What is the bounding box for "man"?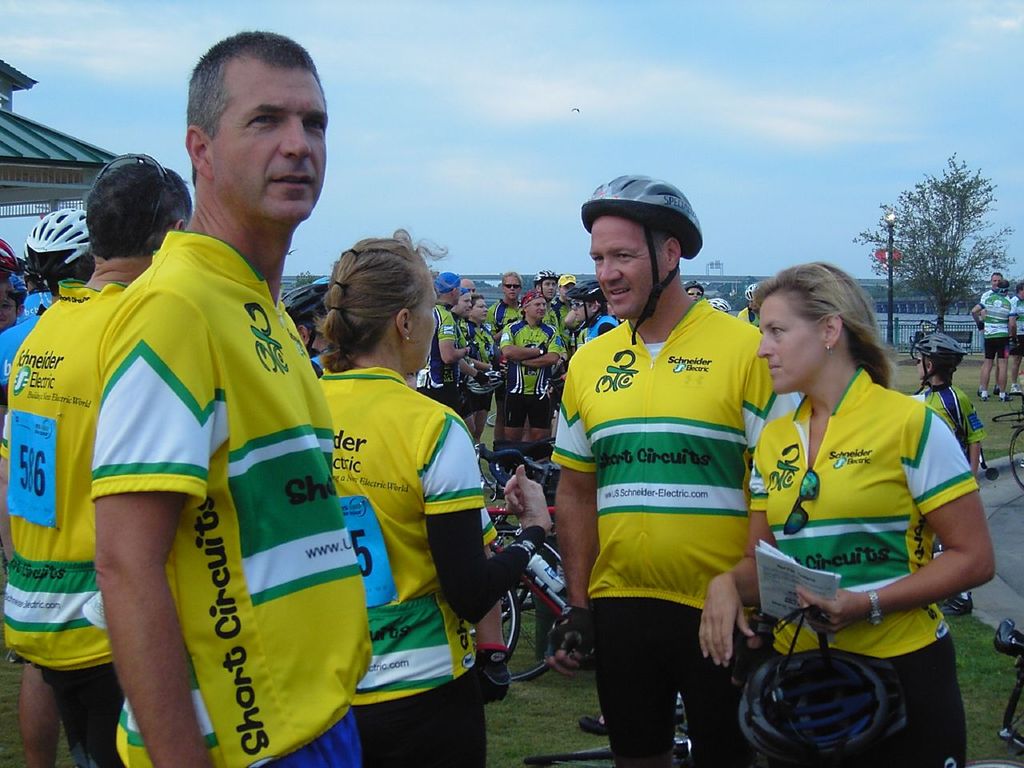
966 275 1016 404.
